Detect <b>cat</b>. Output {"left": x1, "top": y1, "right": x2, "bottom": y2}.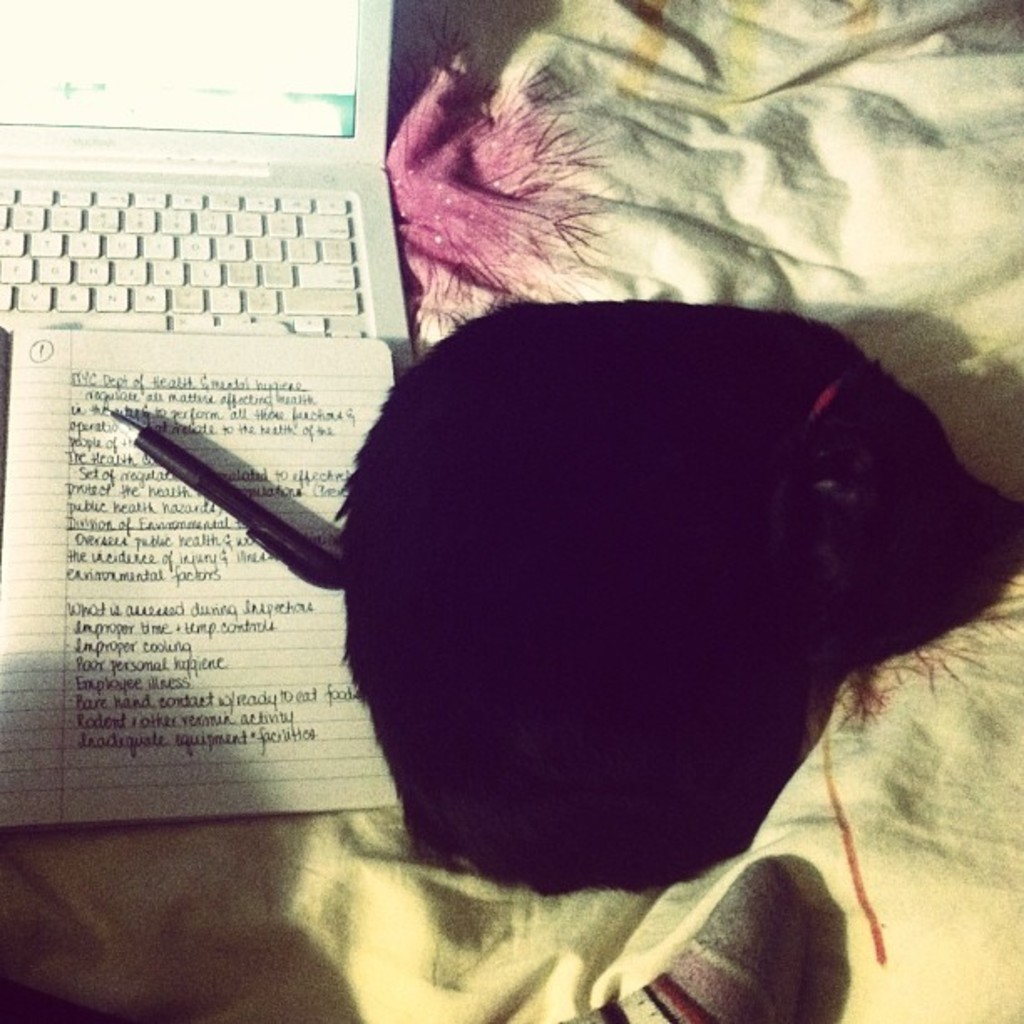
{"left": 321, "top": 294, "right": 1022, "bottom": 892}.
